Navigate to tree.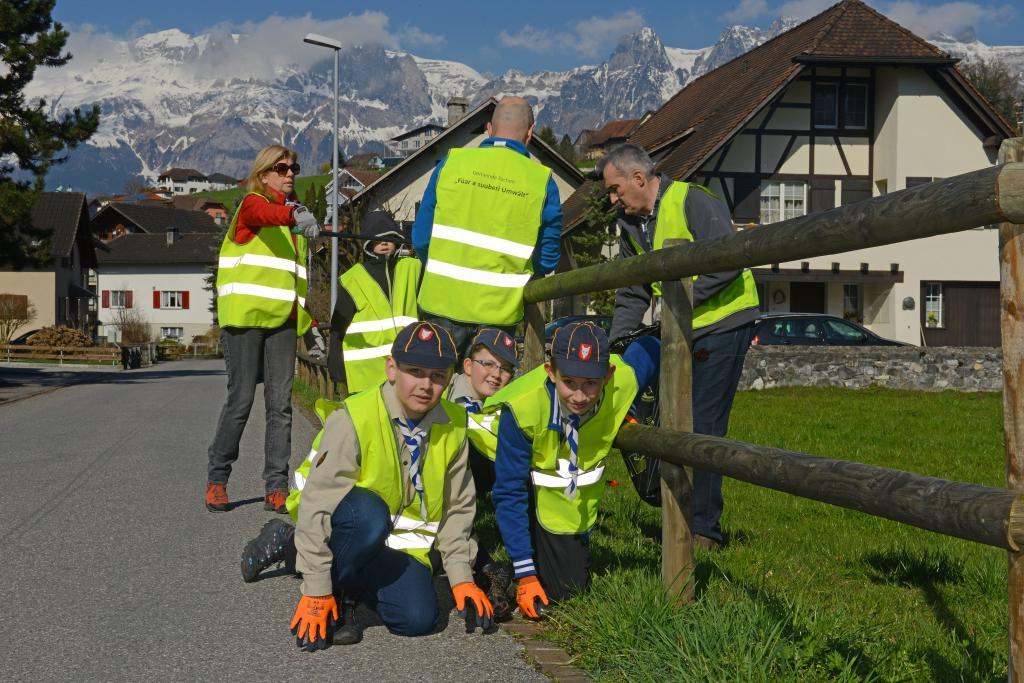
Navigation target: 124/306/186/366.
